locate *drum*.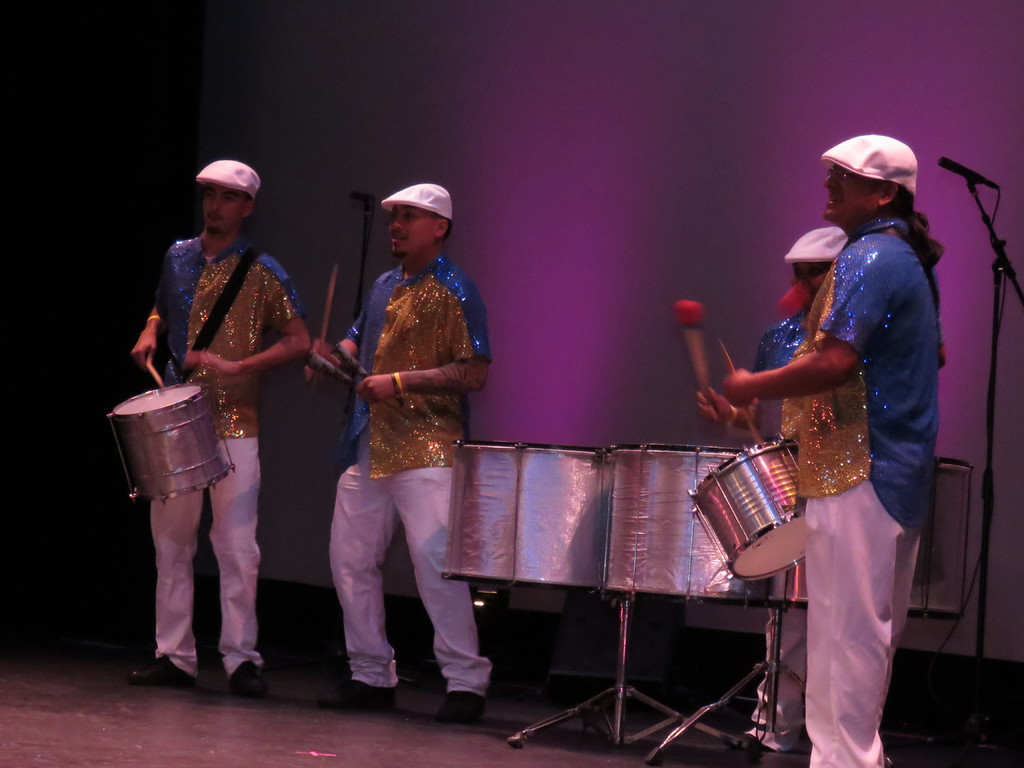
Bounding box: l=609, t=443, r=771, b=605.
